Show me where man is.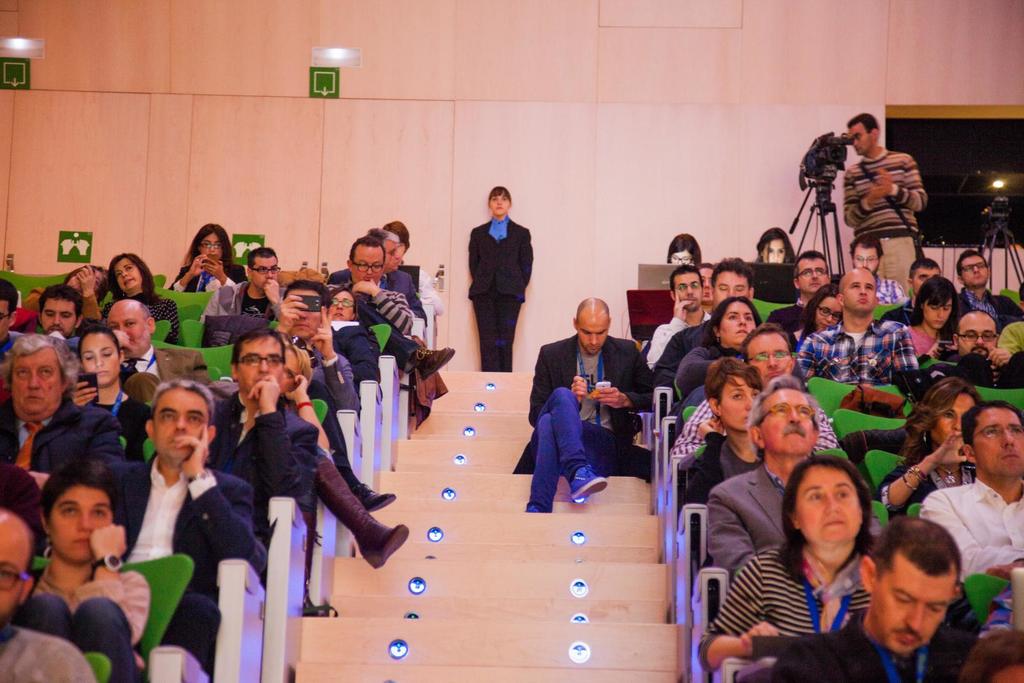
man is at (left=956, top=245, right=1018, bottom=330).
